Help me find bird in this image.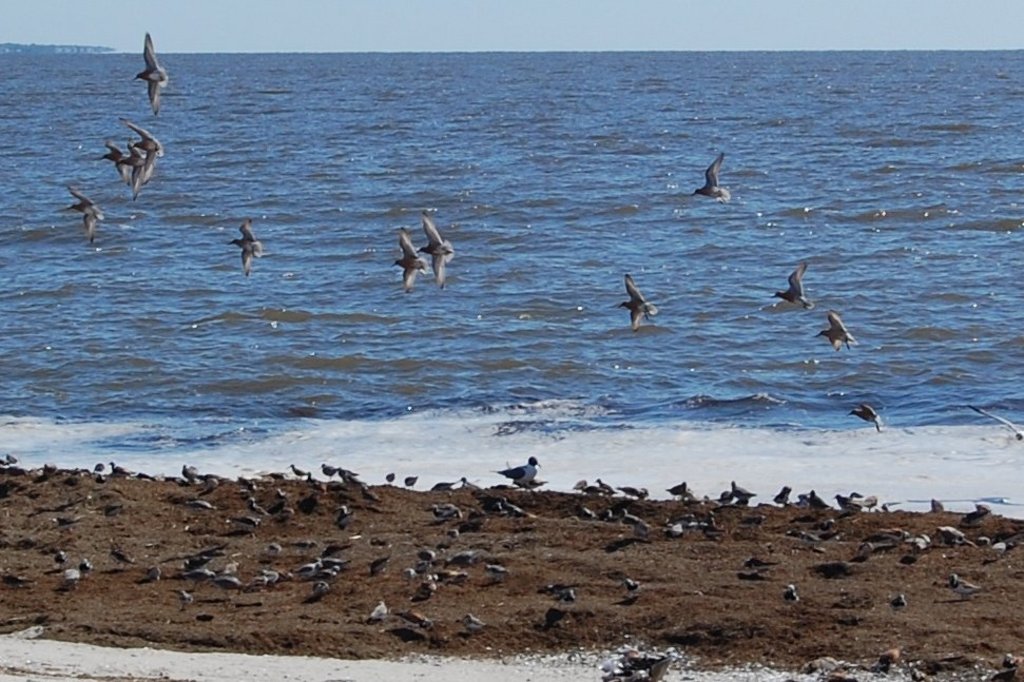
Found it: BBox(56, 187, 108, 247).
